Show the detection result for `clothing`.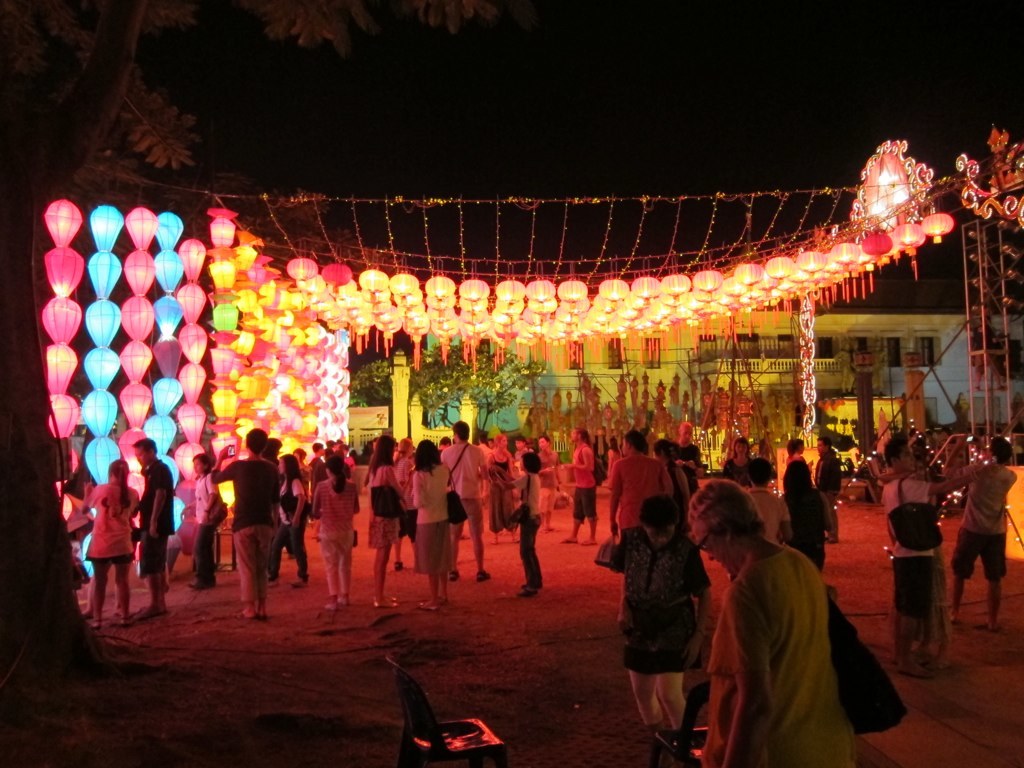
locate(393, 461, 449, 583).
